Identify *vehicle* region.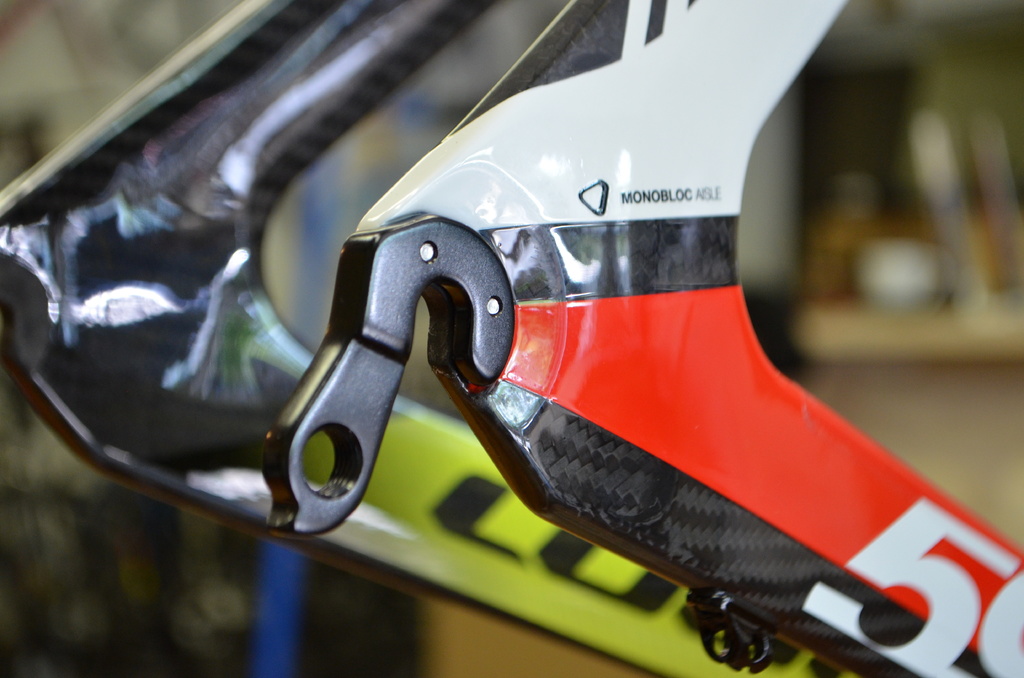
Region: 0,0,1023,677.
